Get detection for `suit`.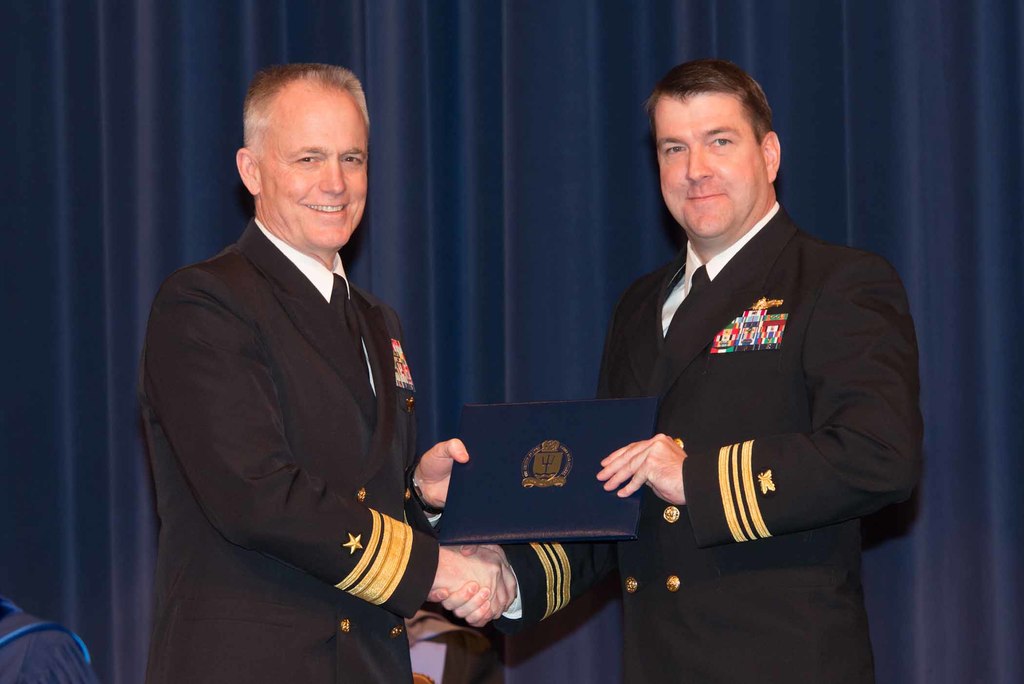
Detection: crop(493, 197, 925, 683).
